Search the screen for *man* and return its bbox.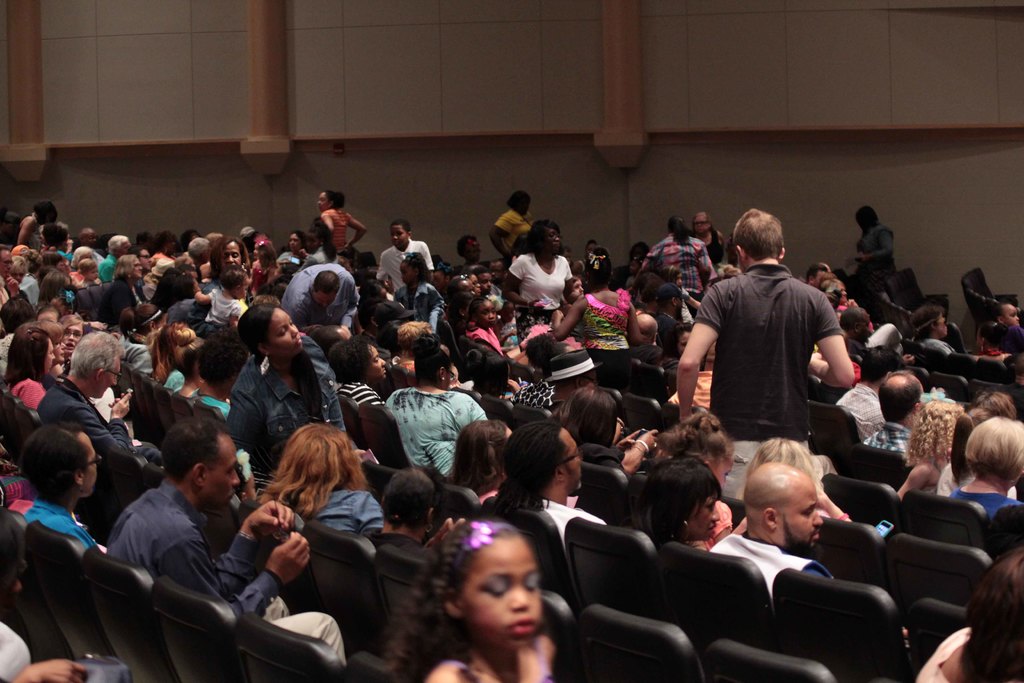
Found: 278:259:367:331.
